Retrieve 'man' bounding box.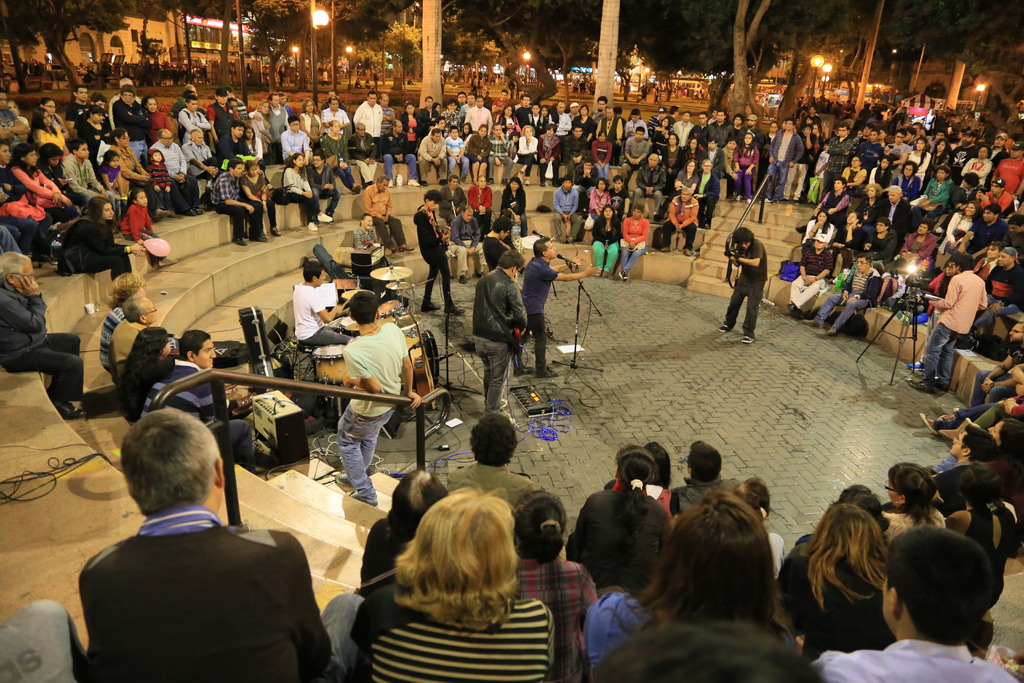
Bounding box: (left=113, top=88, right=156, bottom=183).
